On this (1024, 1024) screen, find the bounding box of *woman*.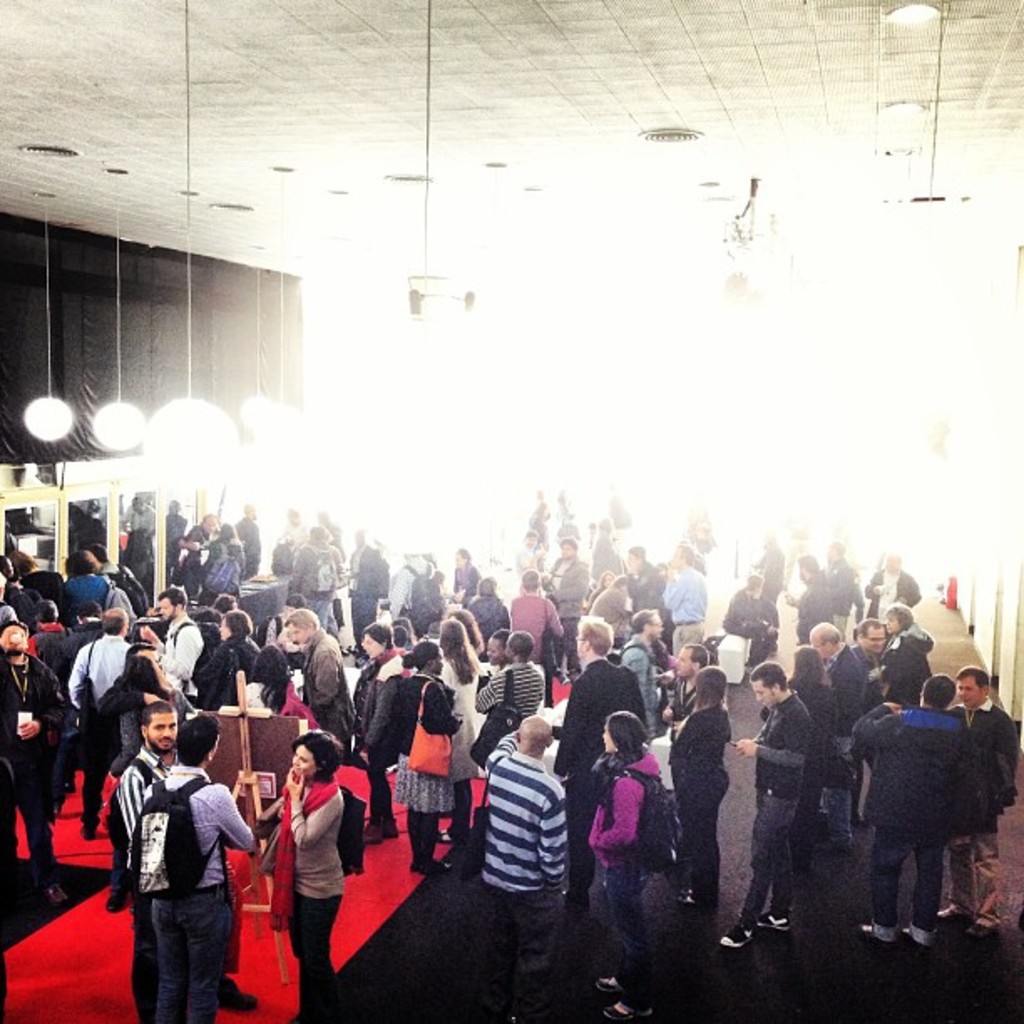
Bounding box: <bbox>875, 599, 934, 711</bbox>.
